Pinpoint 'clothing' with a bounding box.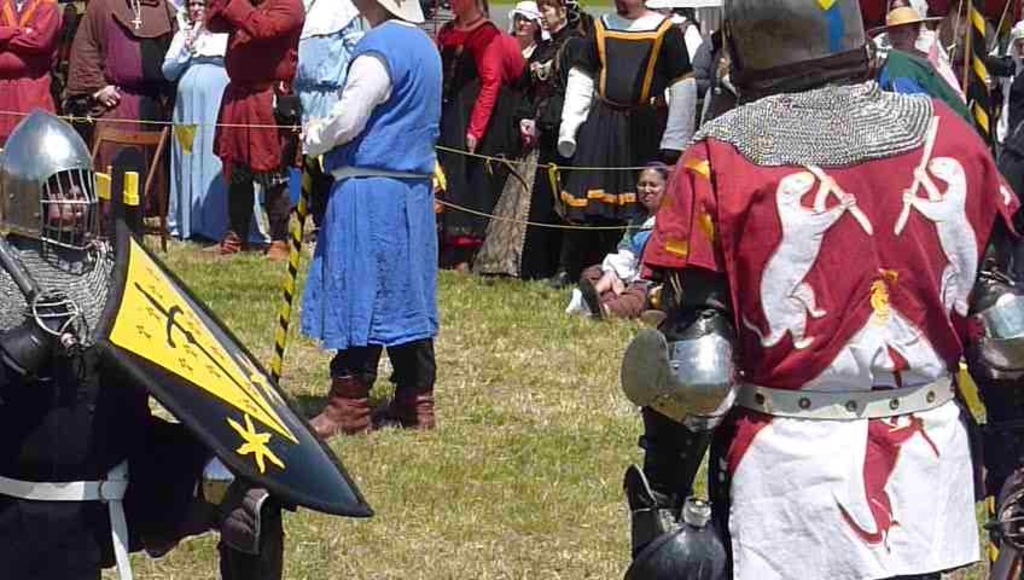
(left=159, top=14, right=274, bottom=250).
